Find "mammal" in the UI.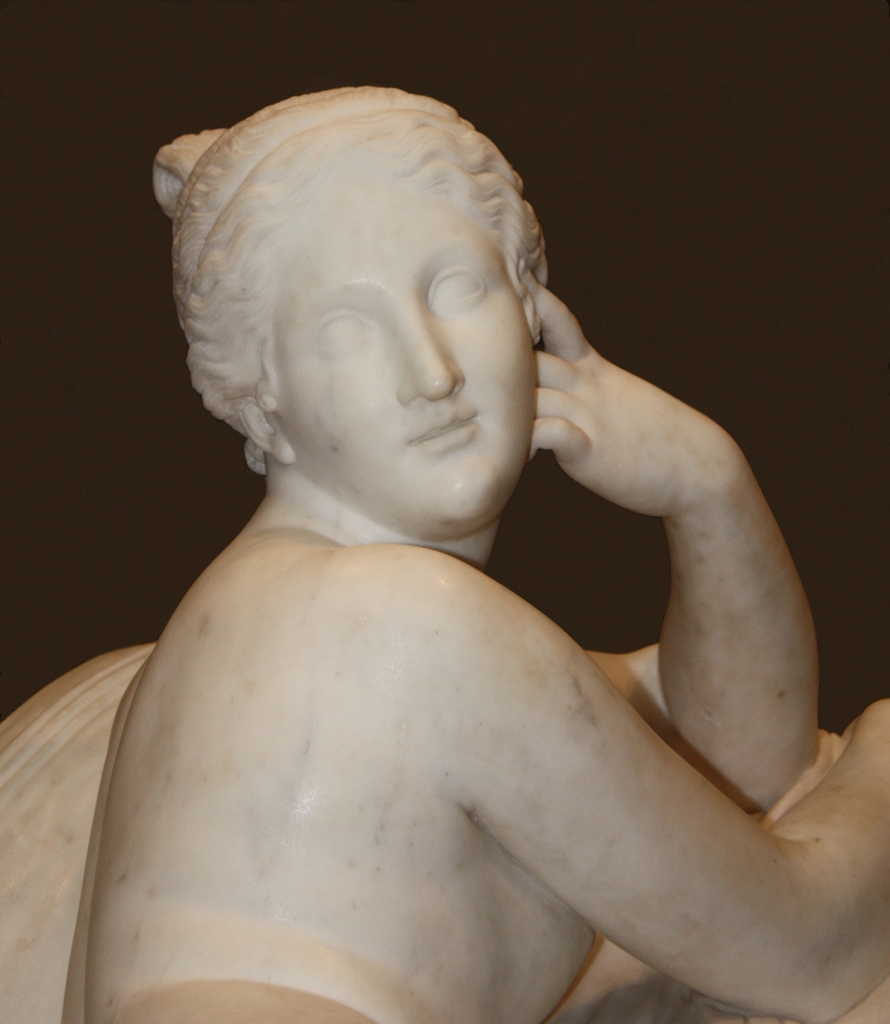
UI element at <bbox>51, 77, 874, 1019</bbox>.
